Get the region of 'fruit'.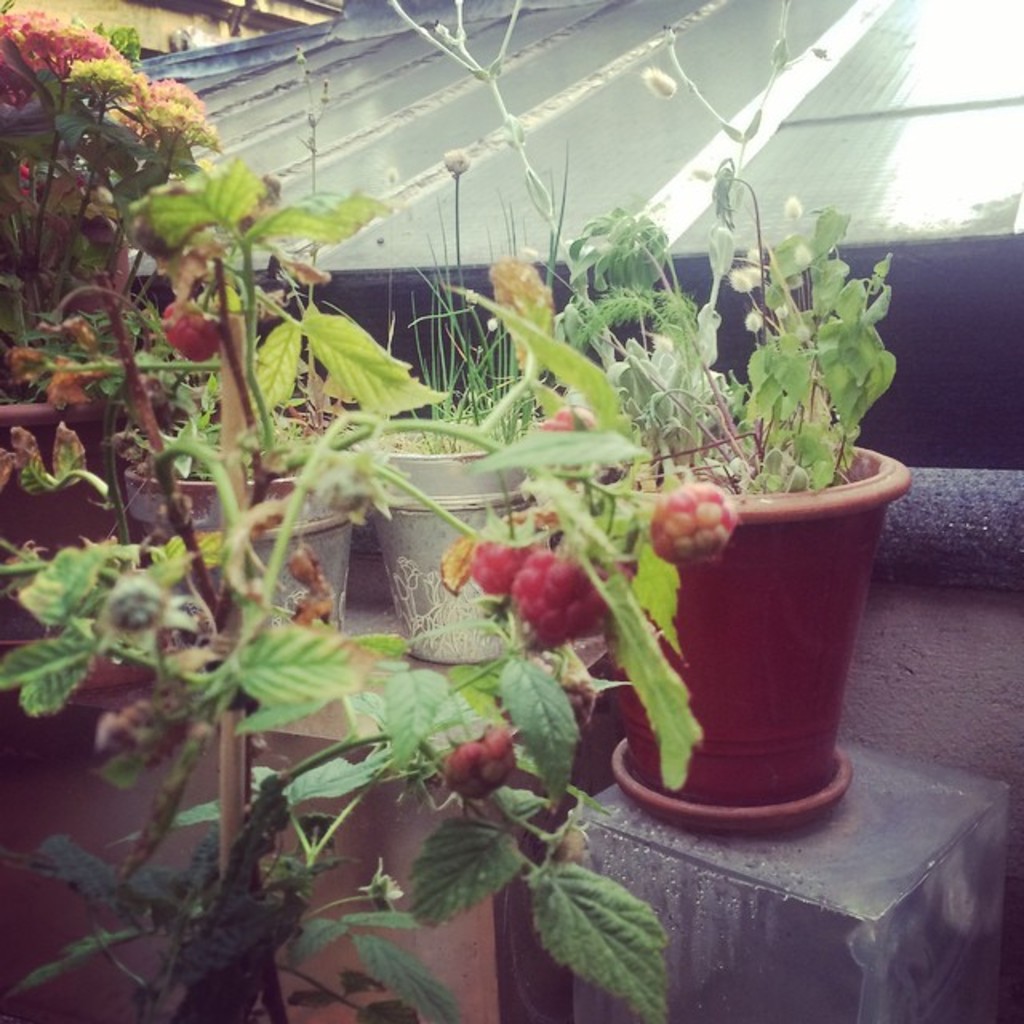
bbox=(646, 478, 731, 562).
